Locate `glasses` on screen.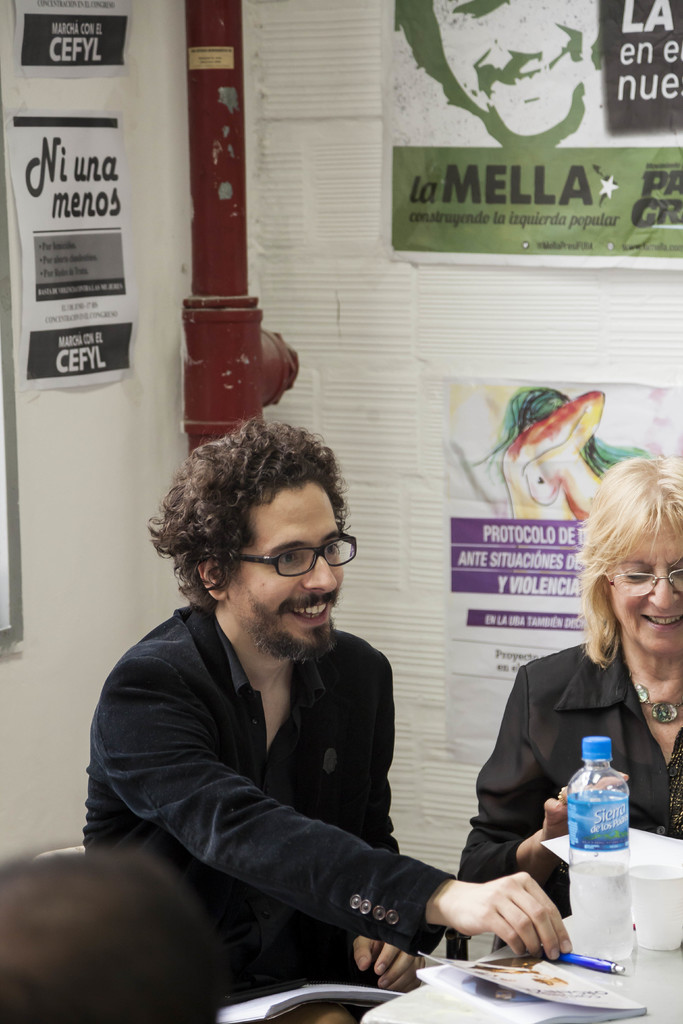
On screen at l=602, t=559, r=682, b=593.
